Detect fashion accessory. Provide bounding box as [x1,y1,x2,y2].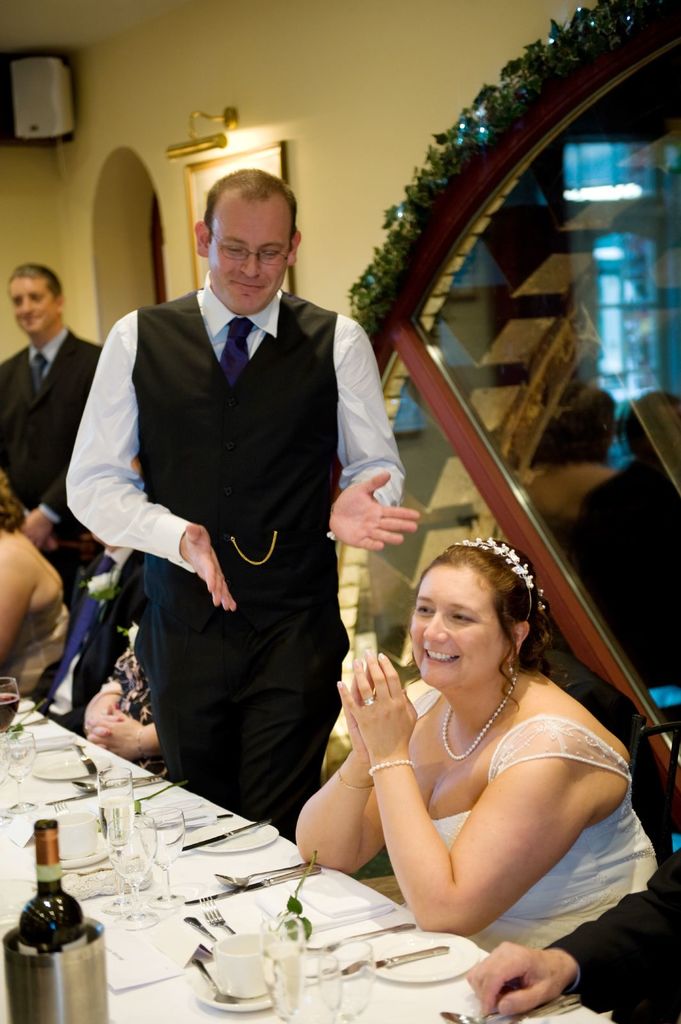
[506,653,515,673].
